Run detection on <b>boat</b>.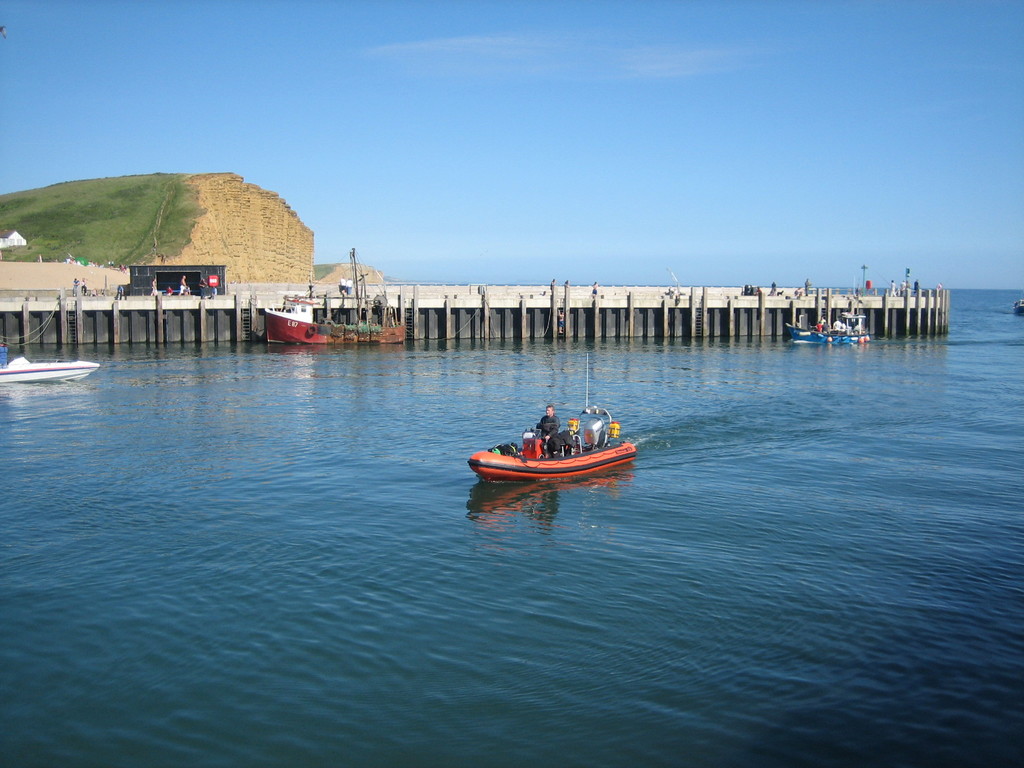
Result: detection(260, 244, 408, 345).
